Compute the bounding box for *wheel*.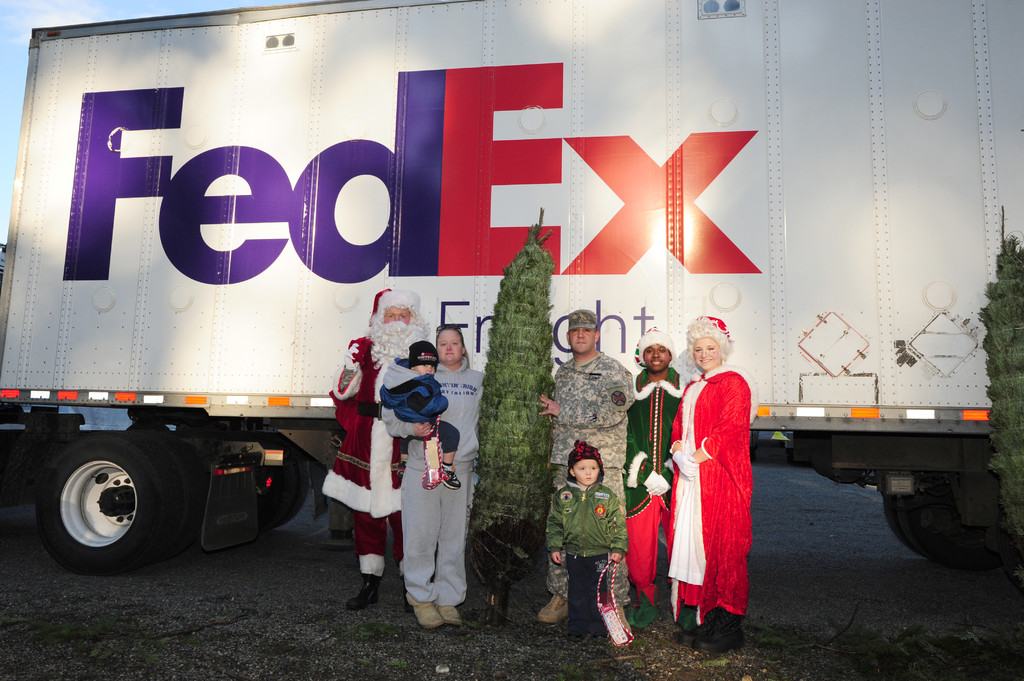
[x1=257, y1=465, x2=298, y2=527].
